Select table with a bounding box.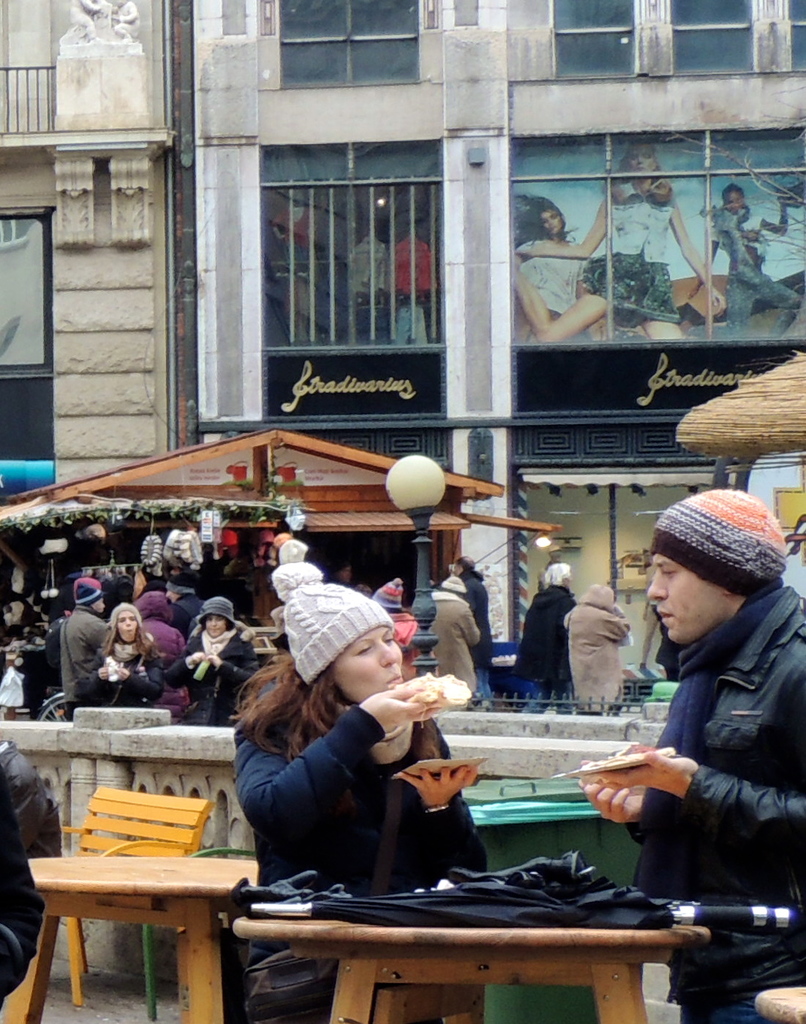
Rect(222, 917, 711, 1023).
